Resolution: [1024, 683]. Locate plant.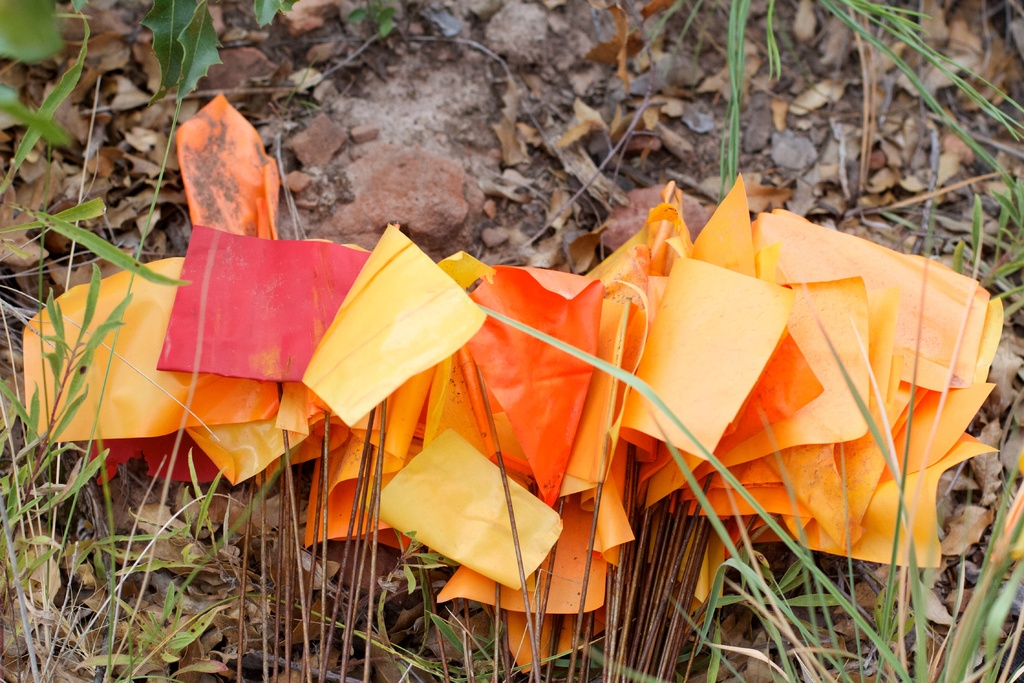
left=691, top=0, right=1021, bottom=206.
